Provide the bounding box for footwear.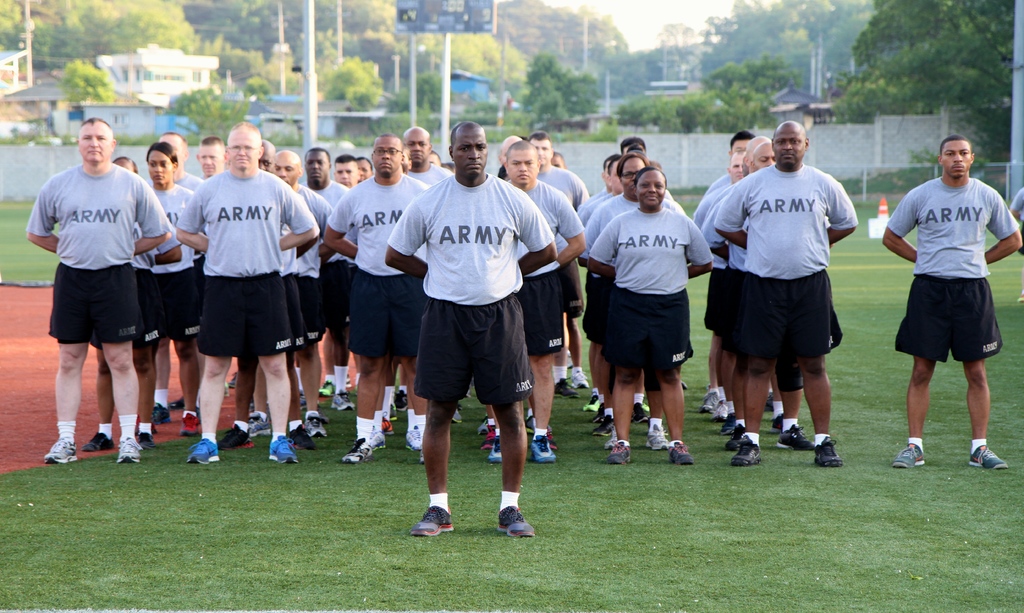
l=554, t=379, r=575, b=401.
